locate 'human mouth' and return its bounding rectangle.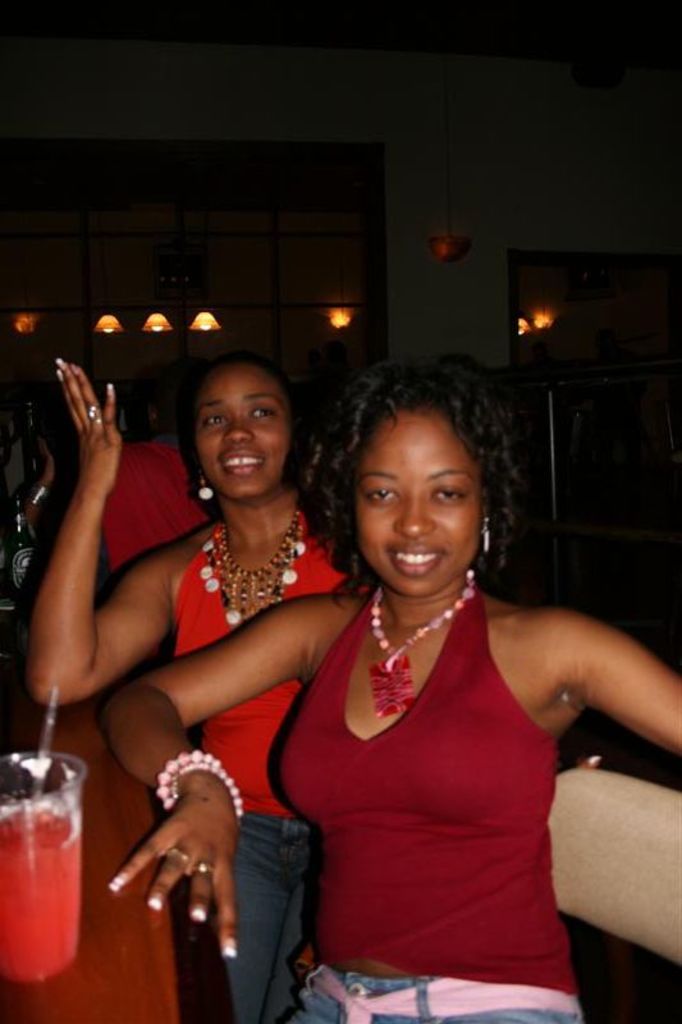
[left=385, top=544, right=444, bottom=577].
